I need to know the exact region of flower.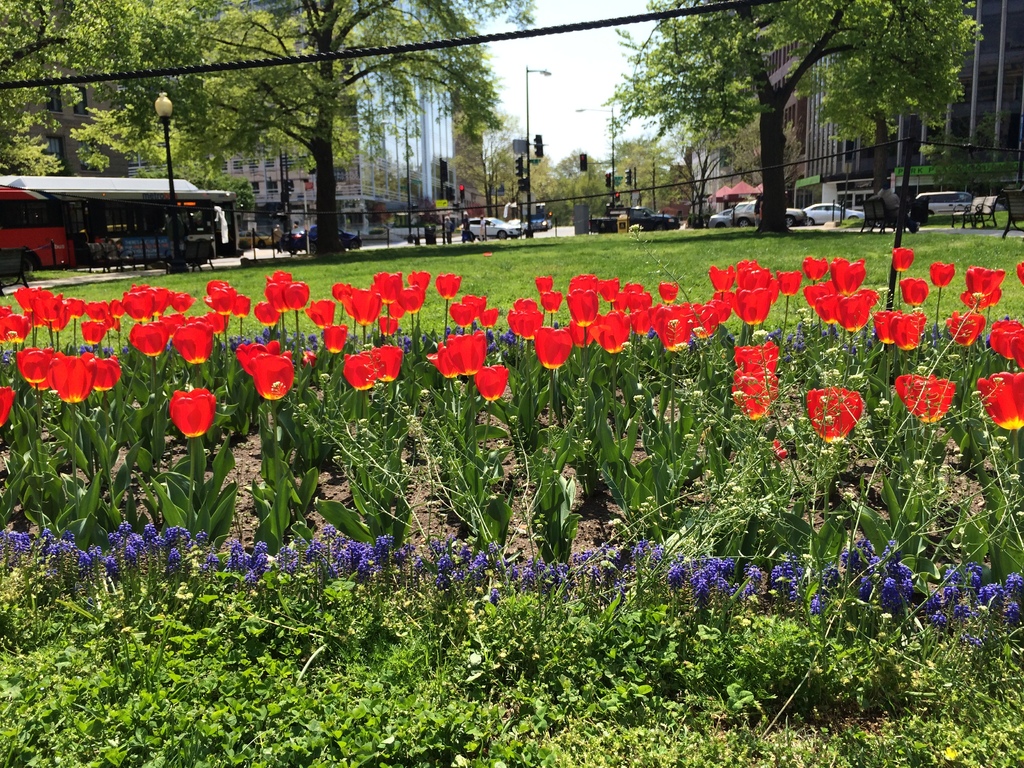
Region: [x1=828, y1=258, x2=864, y2=291].
